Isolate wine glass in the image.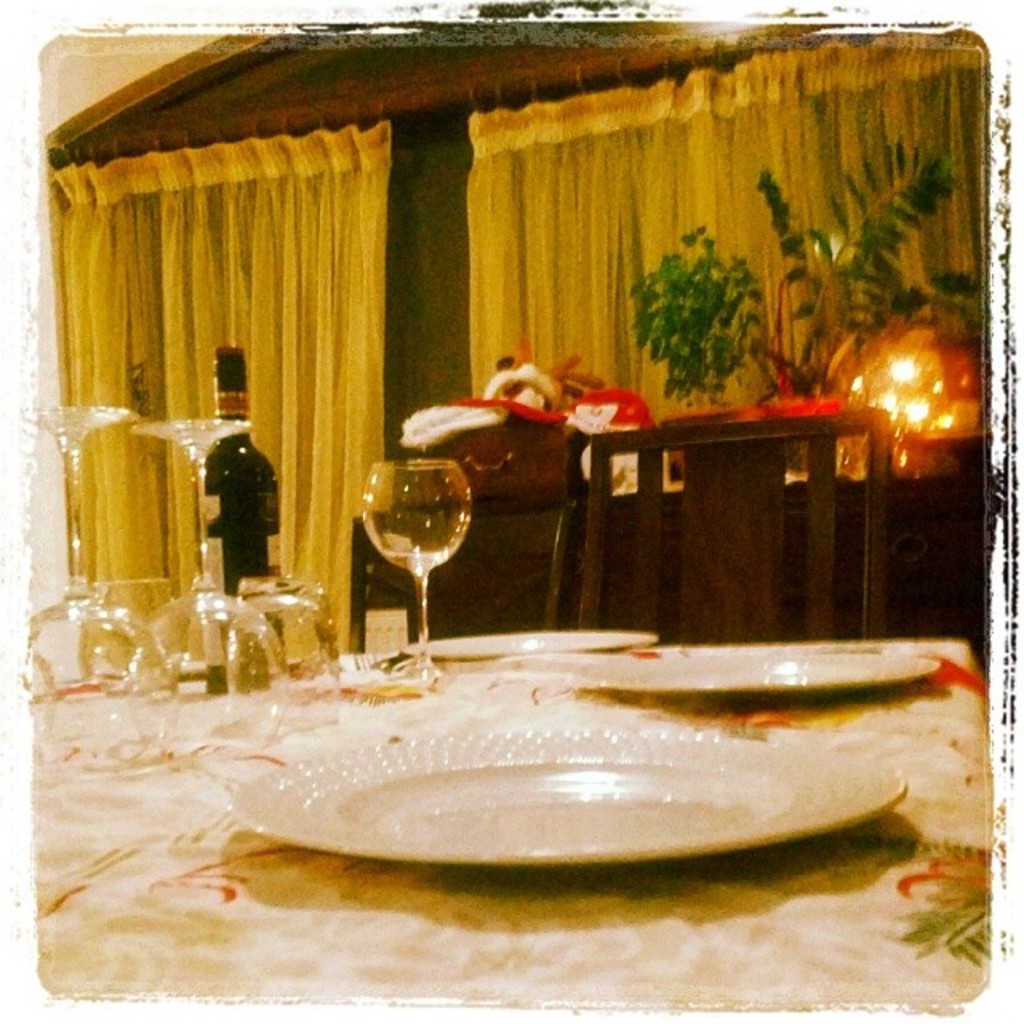
Isolated region: [218,570,339,739].
